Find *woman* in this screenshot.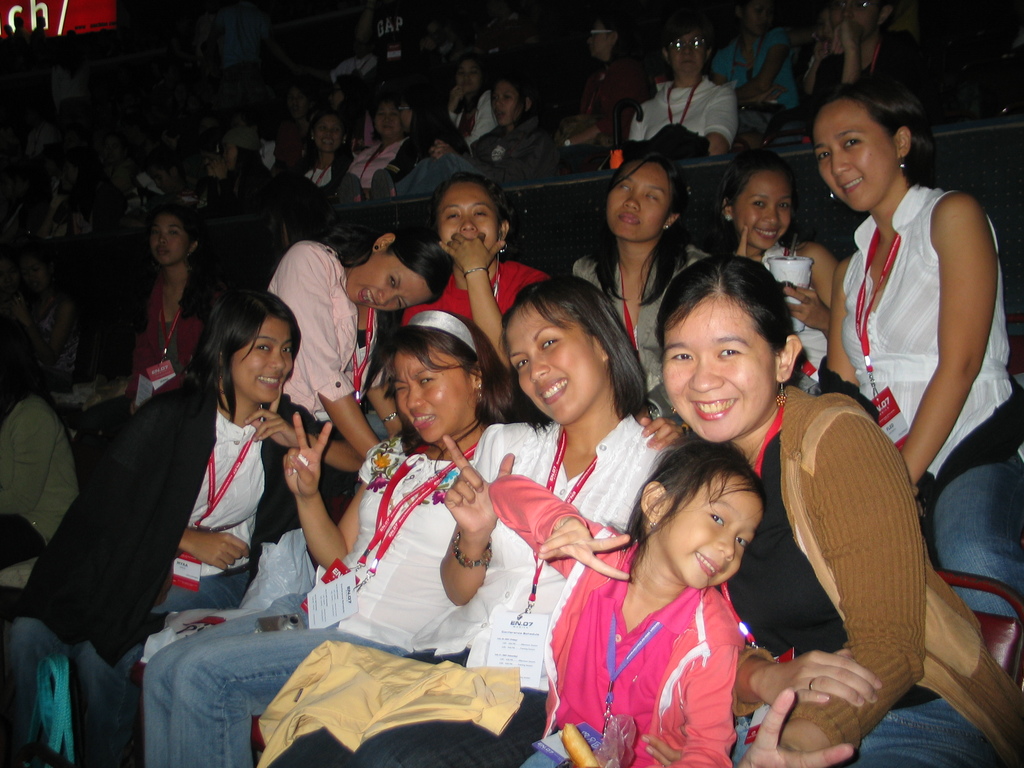
The bounding box for *woman* is {"left": 191, "top": 126, "right": 227, "bottom": 218}.
